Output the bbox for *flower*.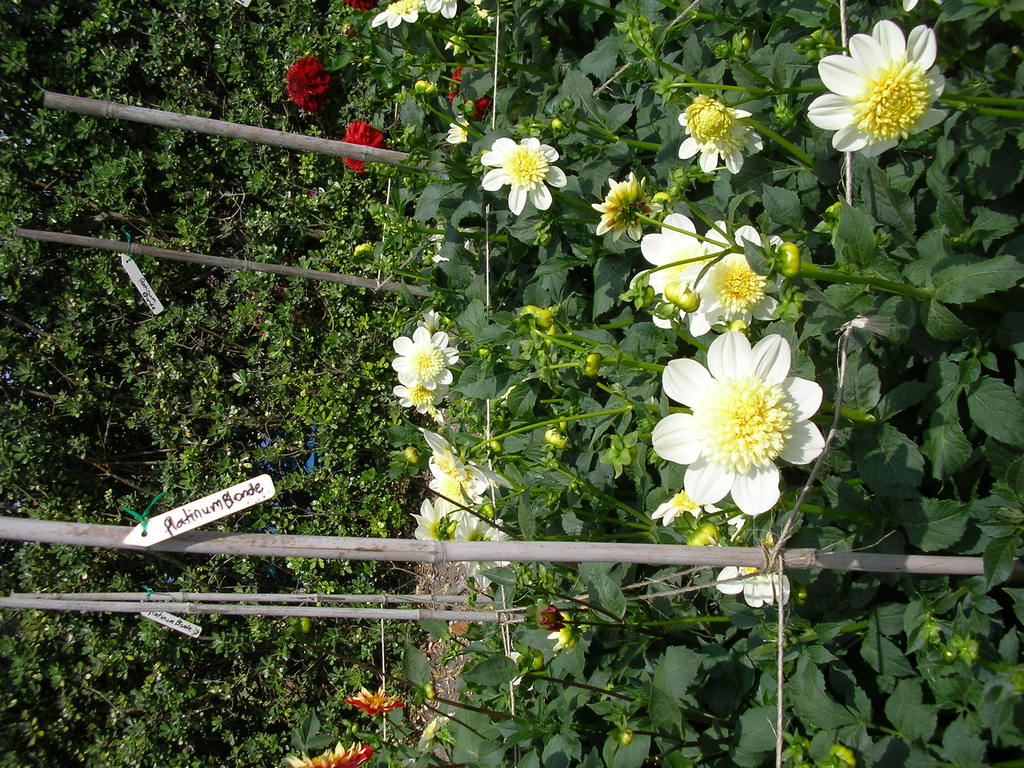
x1=716, y1=565, x2=795, y2=611.
